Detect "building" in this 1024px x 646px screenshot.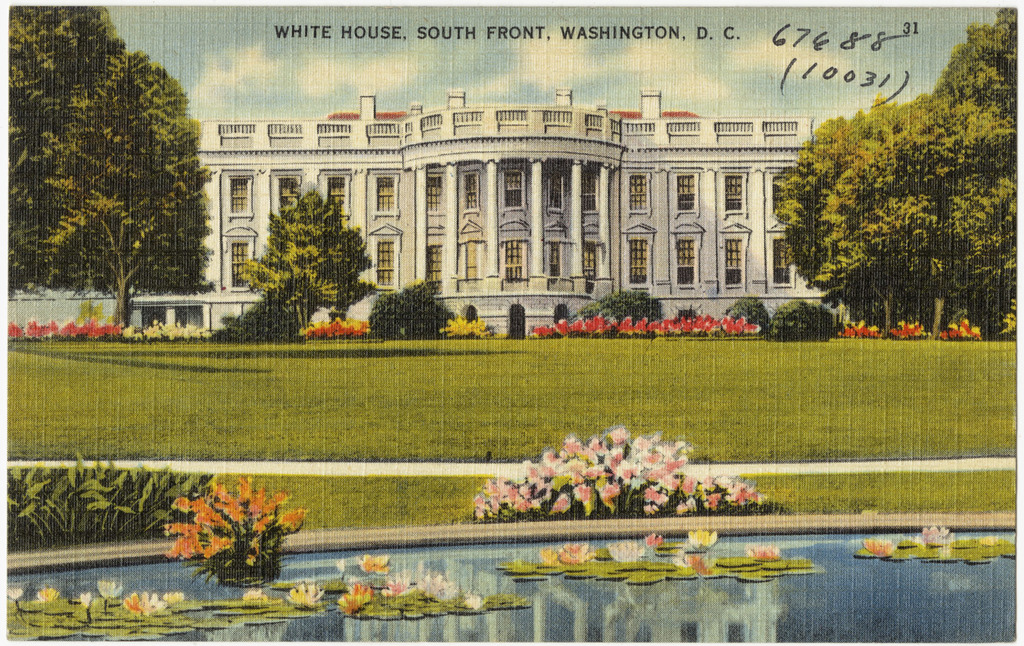
Detection: box=[188, 94, 840, 341].
